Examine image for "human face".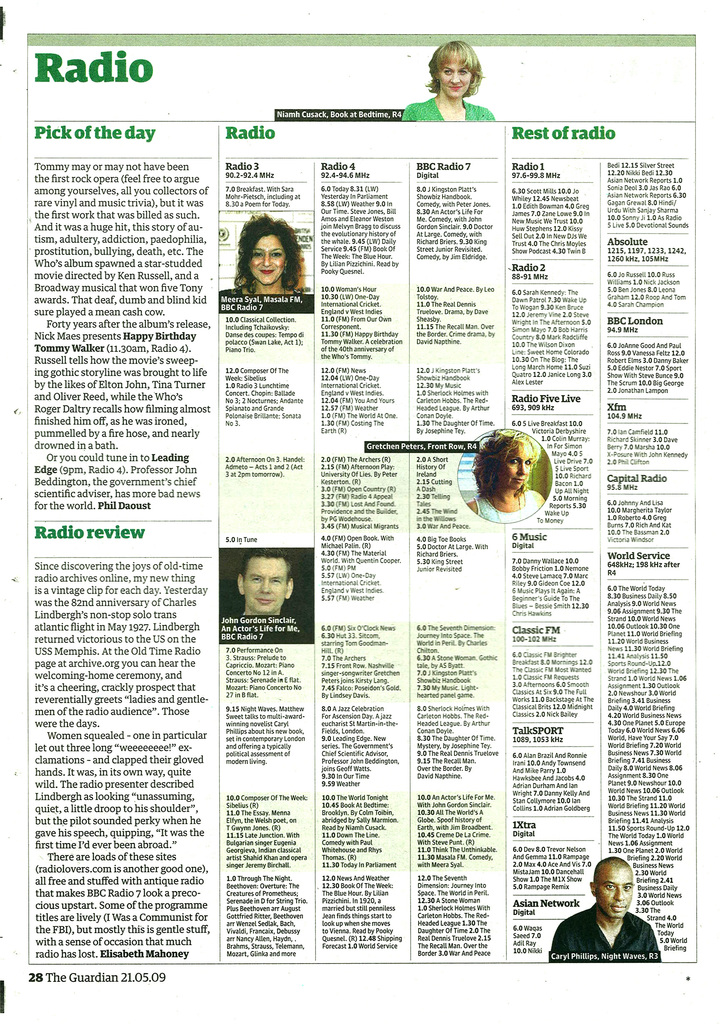
Examination result: Rect(440, 56, 471, 100).
